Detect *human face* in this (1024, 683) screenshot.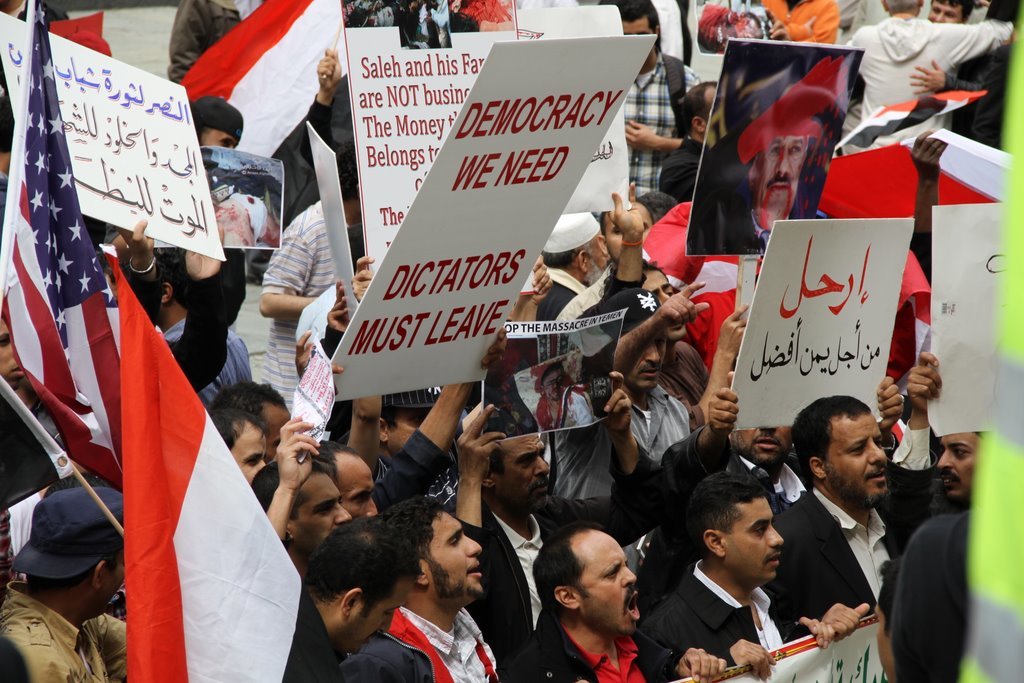
Detection: 231:425:267:478.
